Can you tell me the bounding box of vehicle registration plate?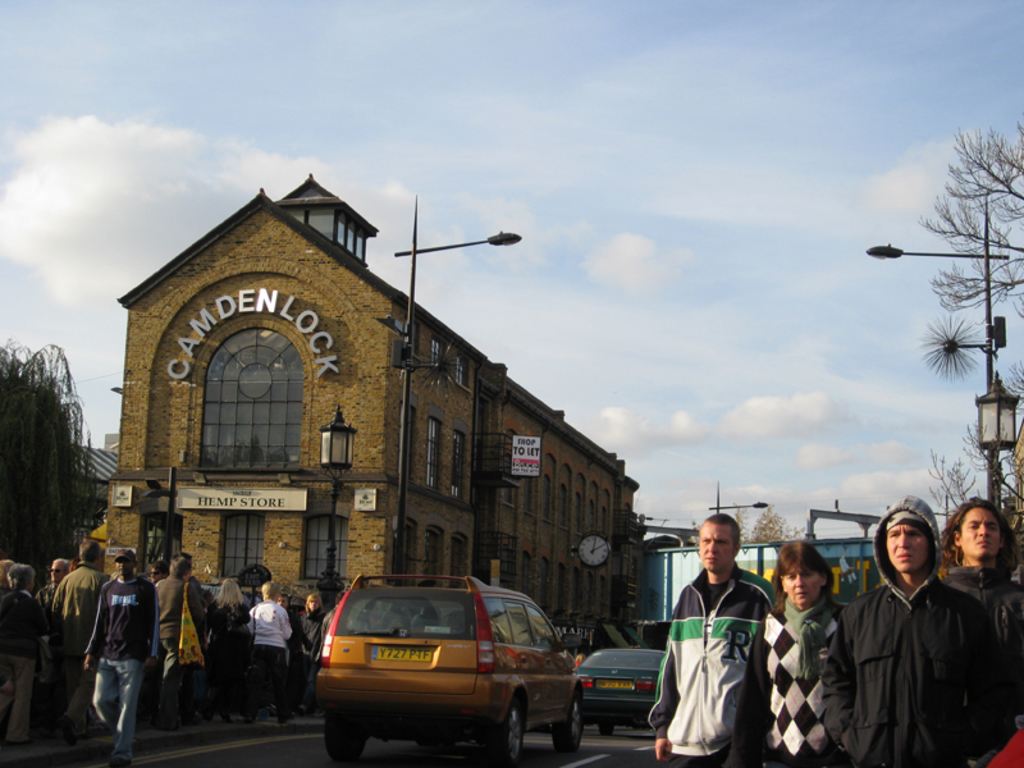
BBox(370, 648, 433, 659).
